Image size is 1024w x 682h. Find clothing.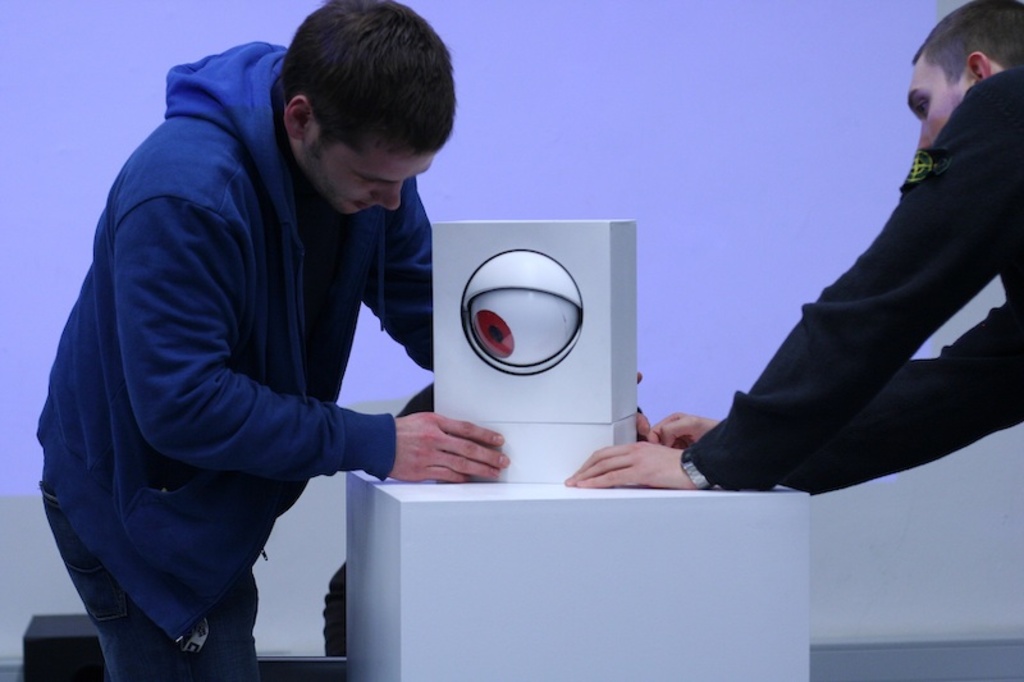
[35,70,484,646].
